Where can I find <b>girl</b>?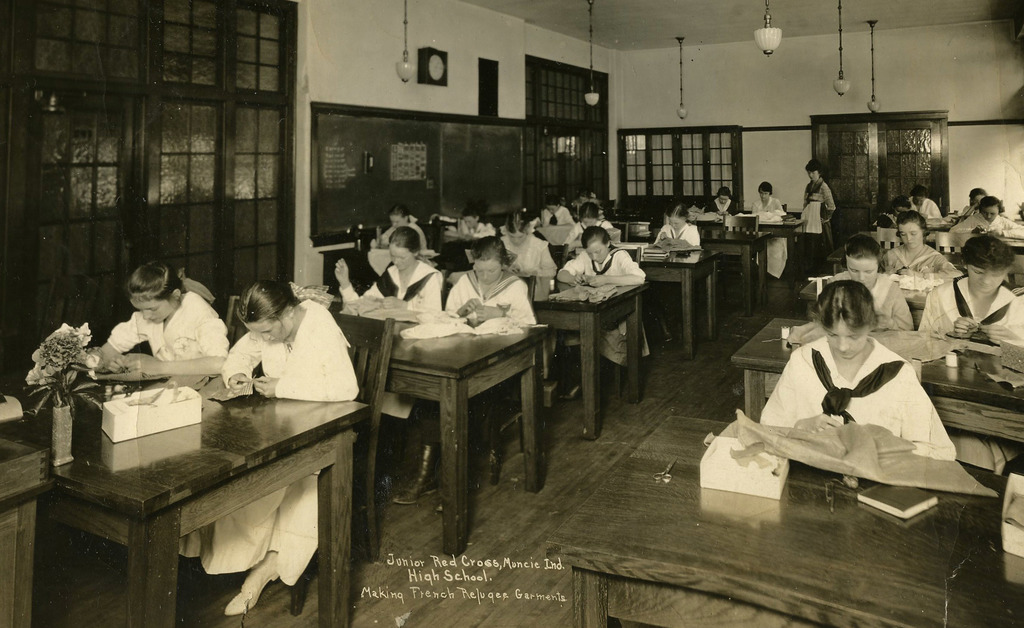
You can find it at rect(94, 257, 229, 560).
